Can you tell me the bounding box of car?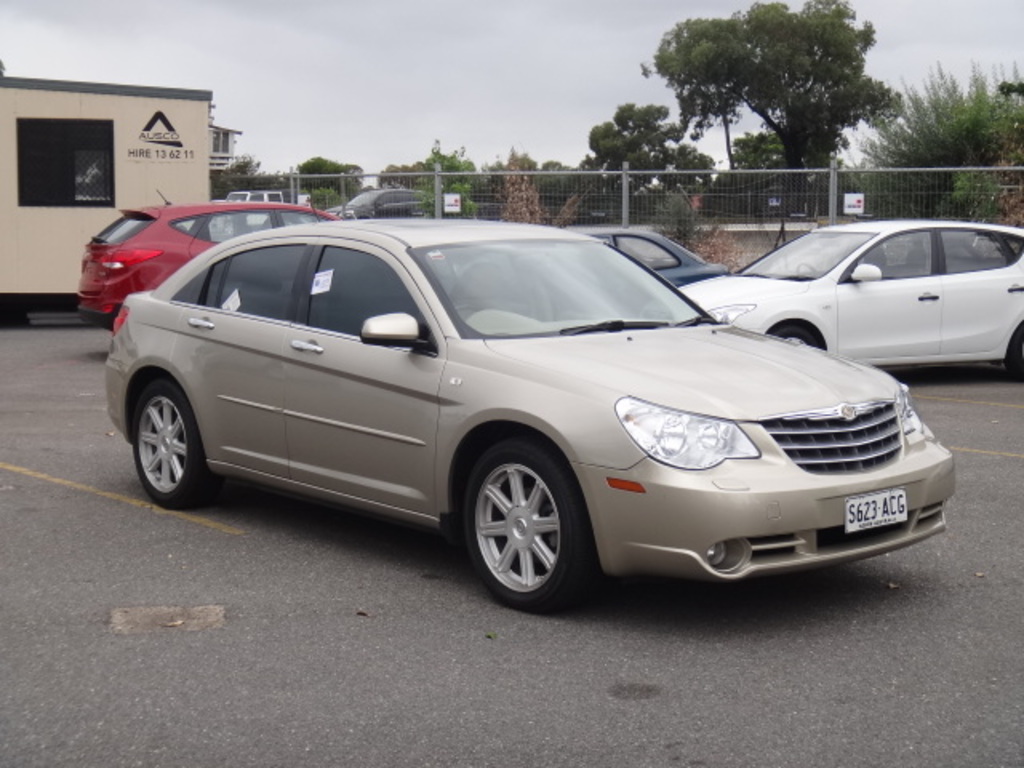
select_region(74, 186, 326, 318).
